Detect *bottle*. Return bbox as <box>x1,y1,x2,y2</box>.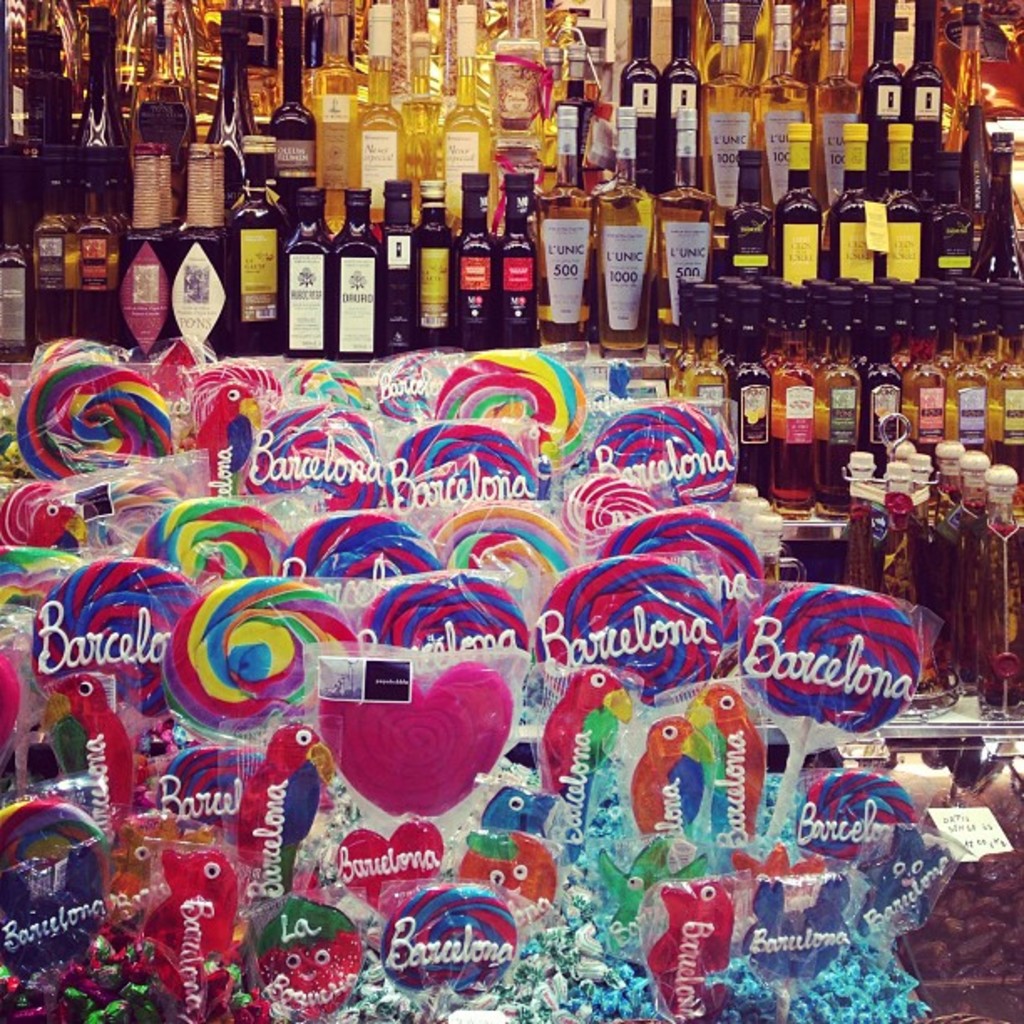
<box>949,325,994,463</box>.
